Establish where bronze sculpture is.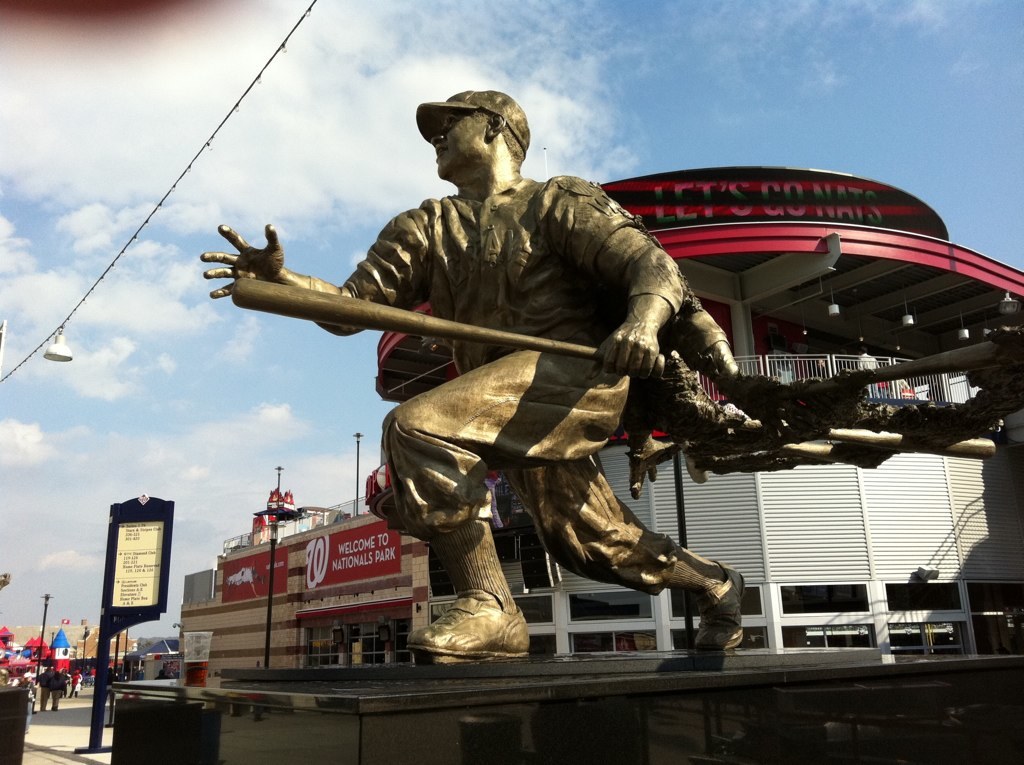
Established at bbox=(200, 88, 797, 671).
